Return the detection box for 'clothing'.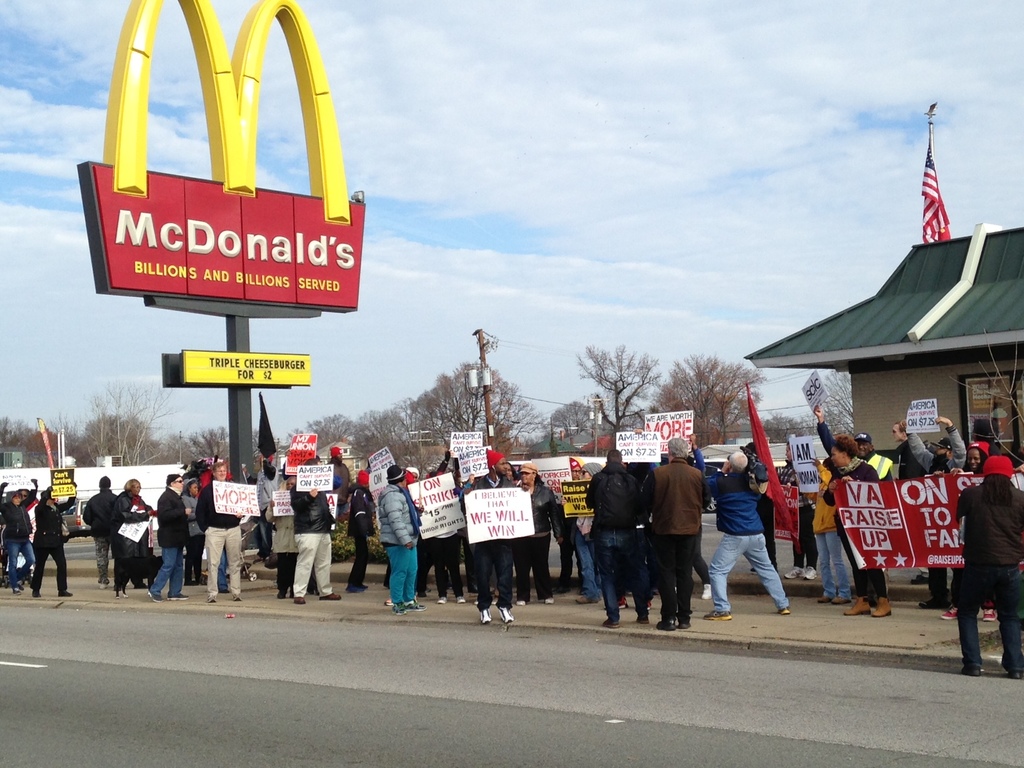
404,470,564,607.
